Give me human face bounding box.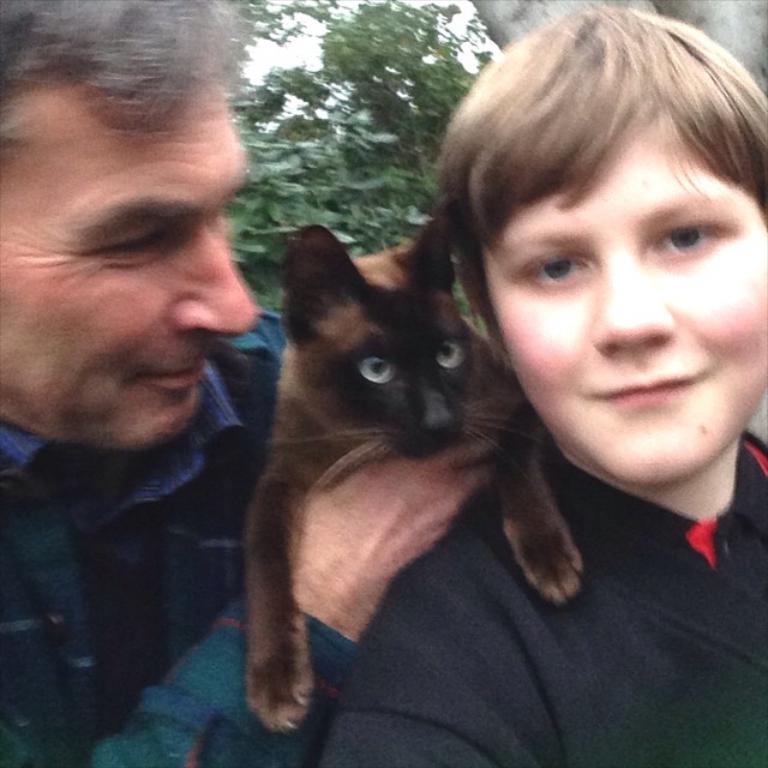
x1=482 y1=119 x2=767 y2=490.
